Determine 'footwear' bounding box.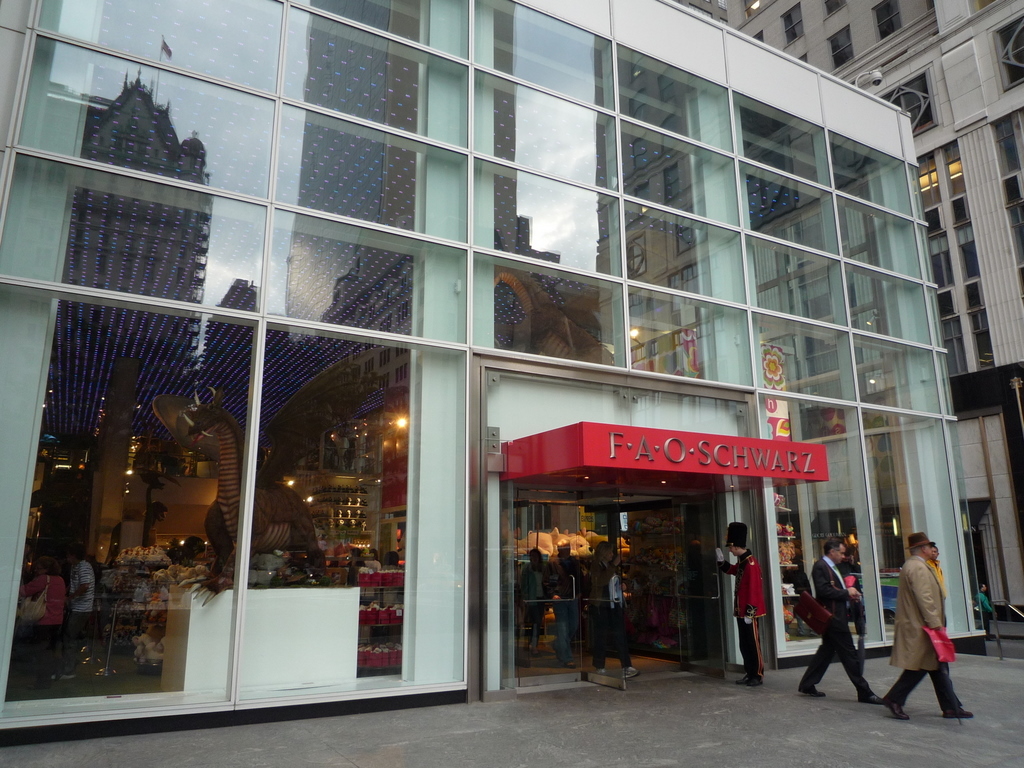
Determined: x1=626, y1=665, x2=640, y2=676.
